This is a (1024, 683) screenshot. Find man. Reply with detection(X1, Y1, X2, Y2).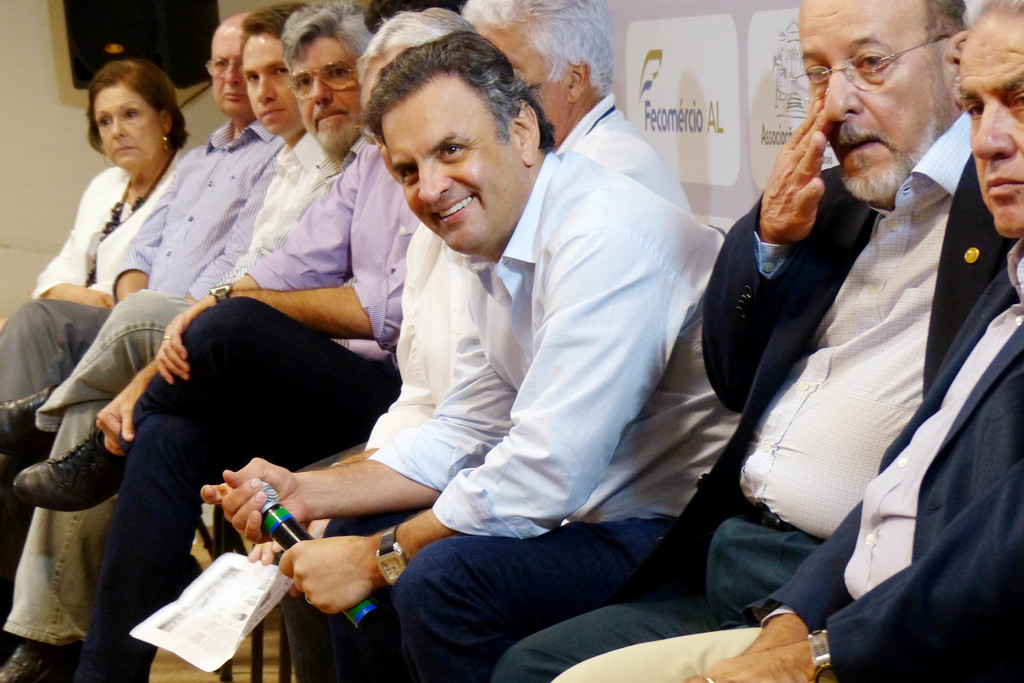
detection(557, 0, 1023, 682).
